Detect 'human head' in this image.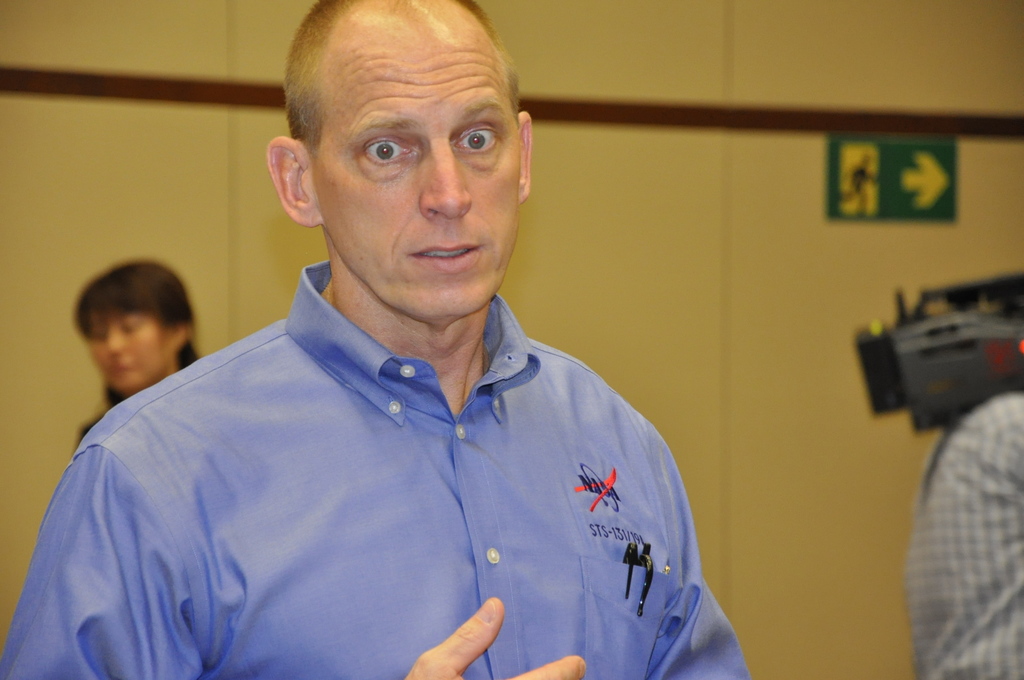
Detection: {"left": 71, "top": 263, "right": 195, "bottom": 394}.
